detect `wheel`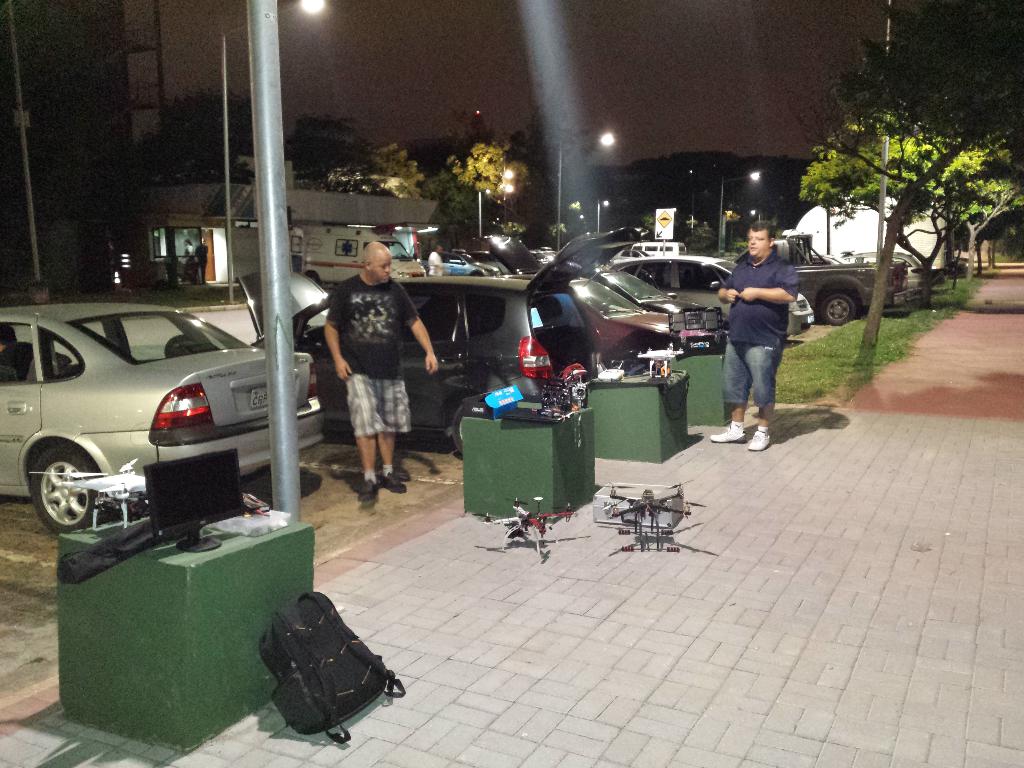
(452,397,472,458)
